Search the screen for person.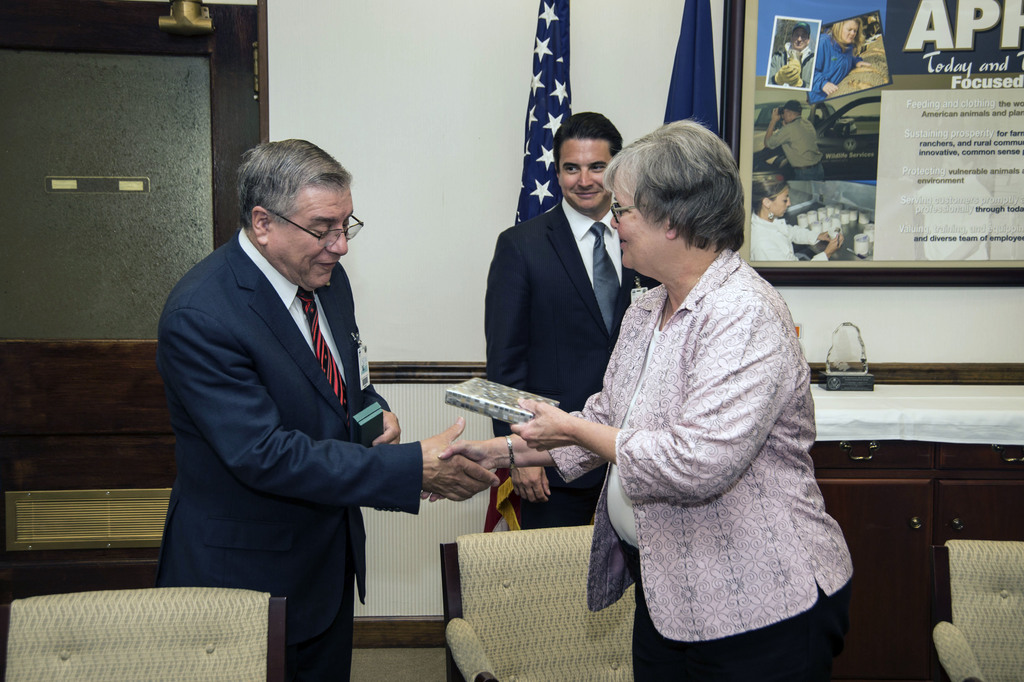
Found at detection(770, 23, 817, 92).
